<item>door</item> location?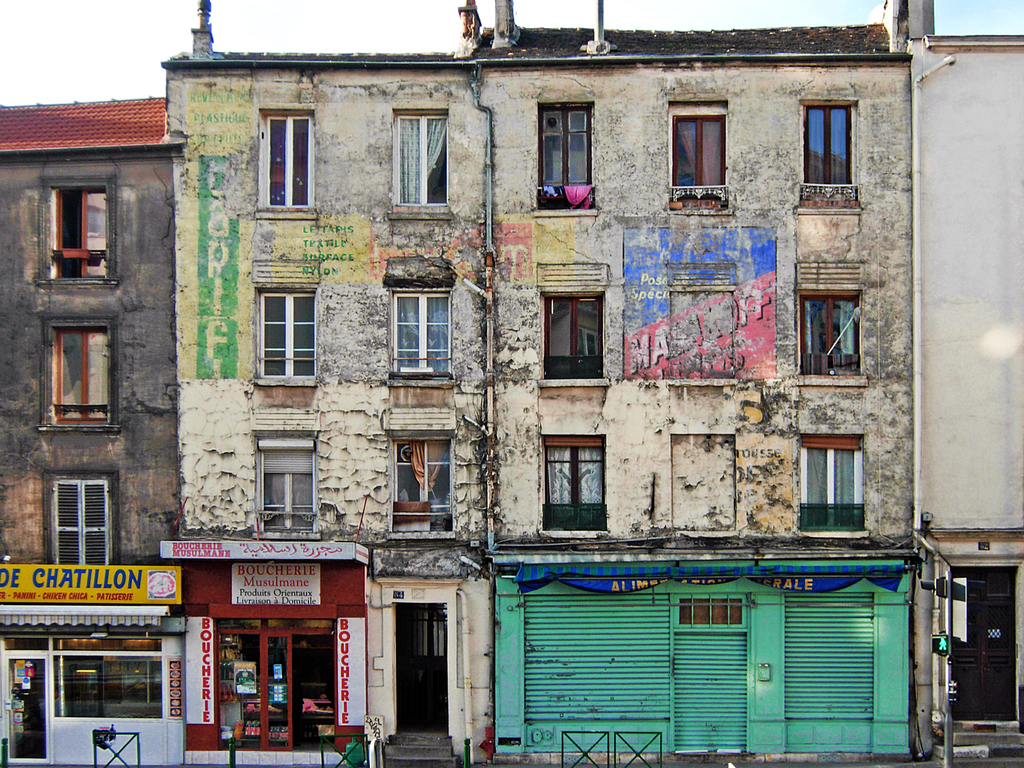
(950, 566, 1014, 717)
